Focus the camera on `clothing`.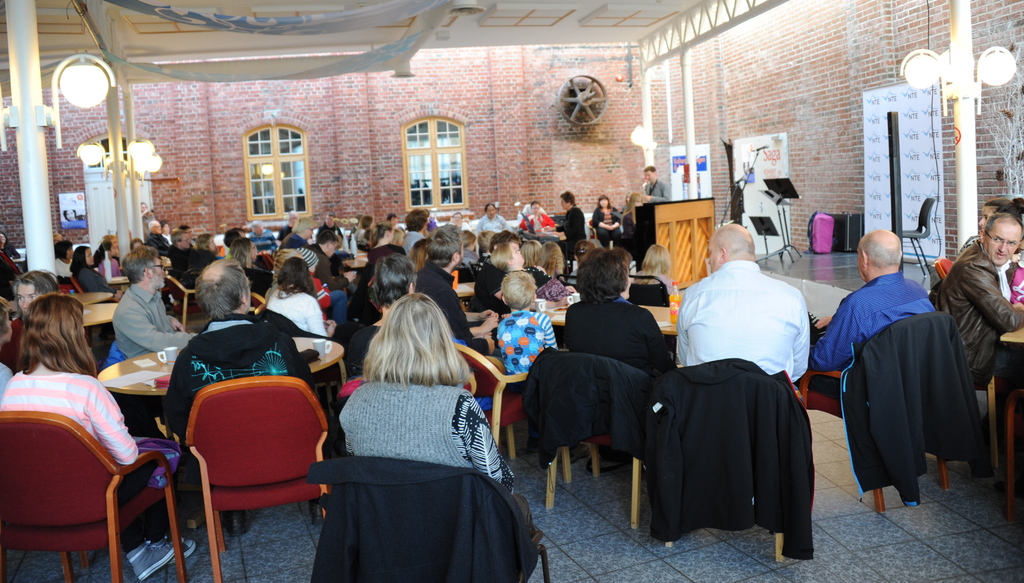
Focus region: <box>665,256,807,382</box>.
